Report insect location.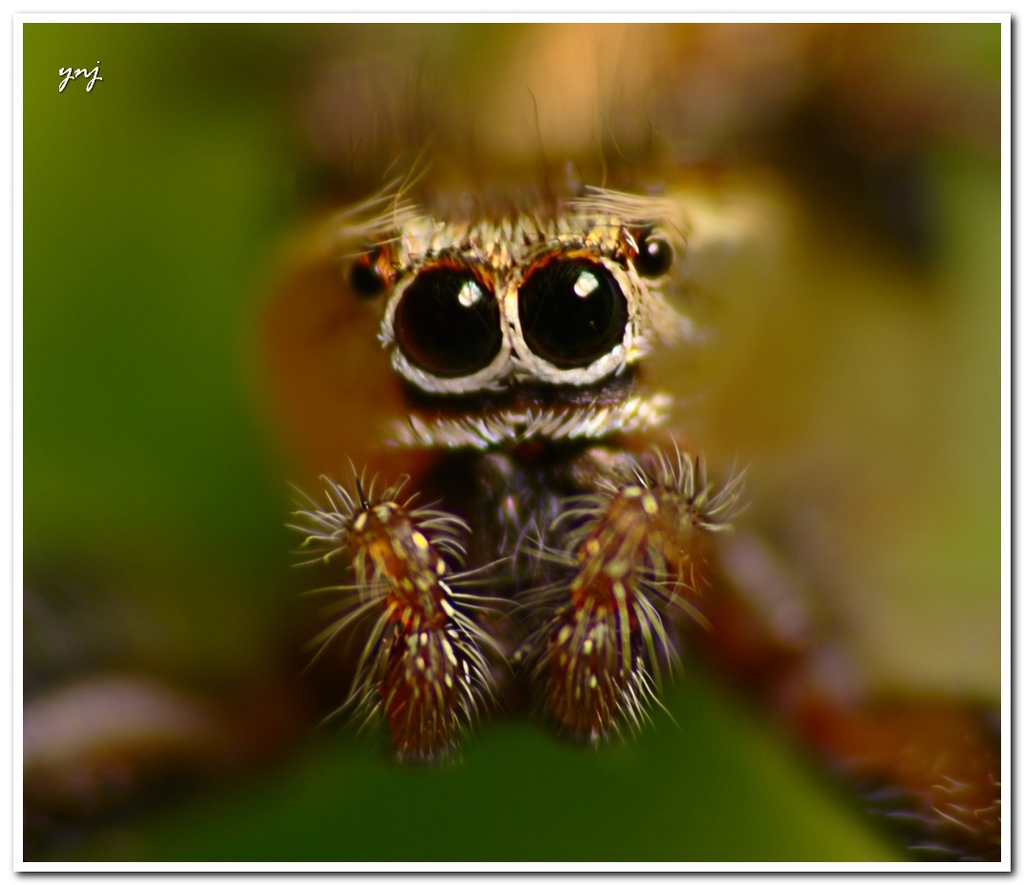
Report: 23, 45, 1001, 860.
